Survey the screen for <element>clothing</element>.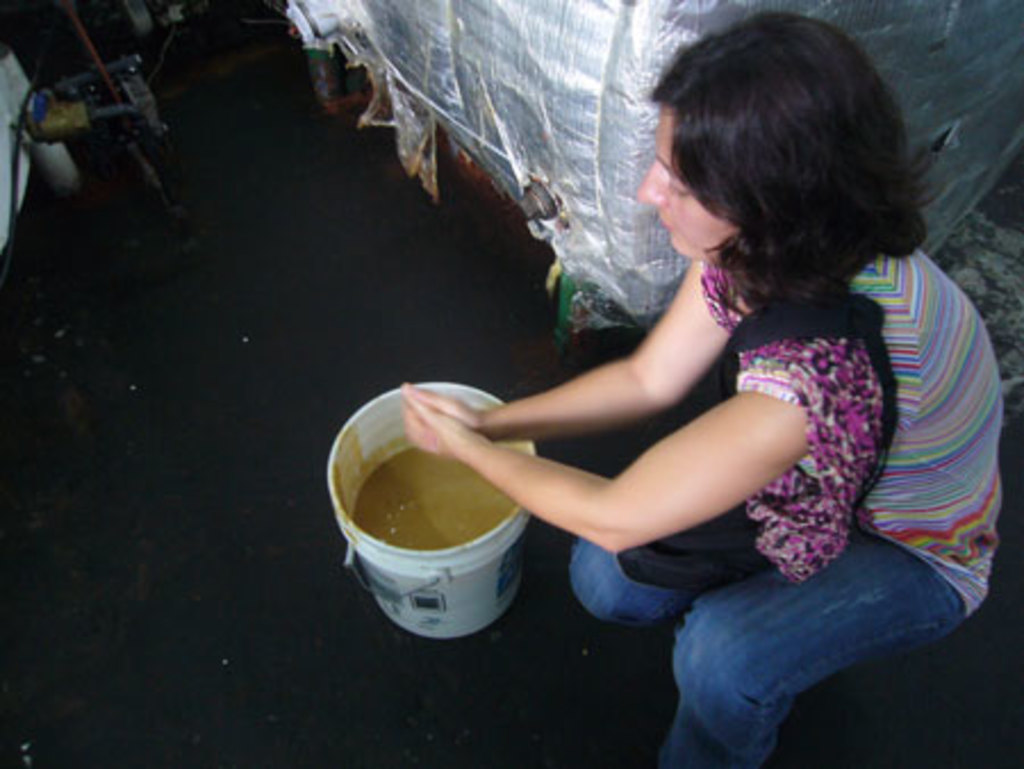
Survey found: Rect(567, 243, 1004, 767).
